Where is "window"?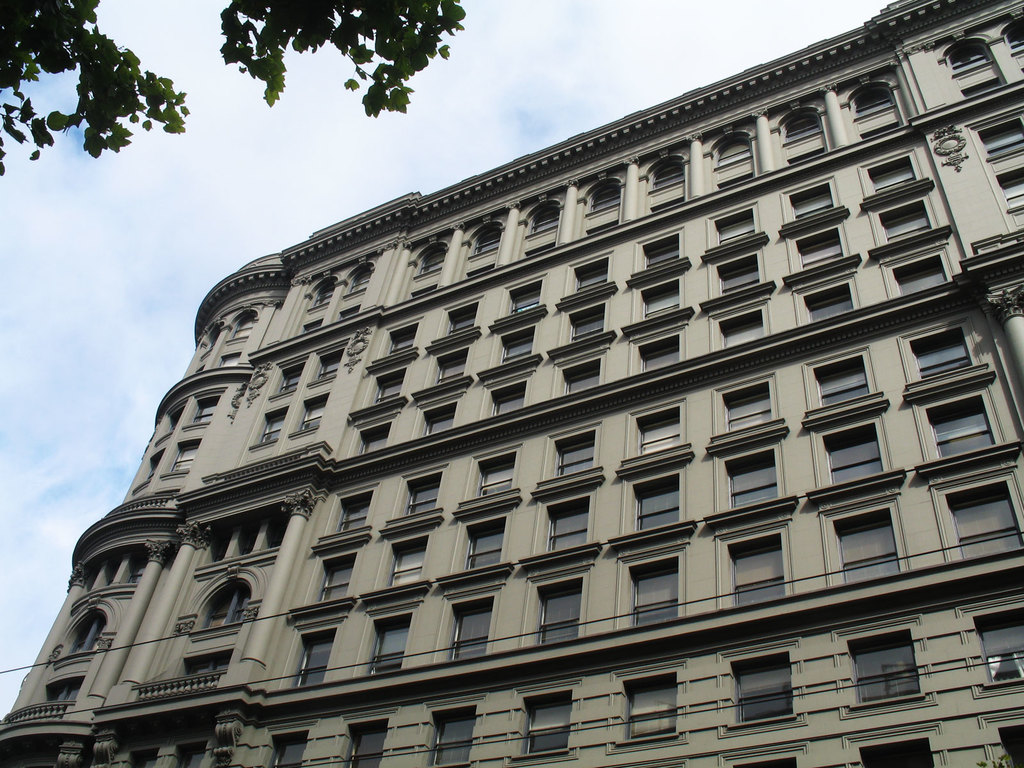
<box>255,405,286,449</box>.
